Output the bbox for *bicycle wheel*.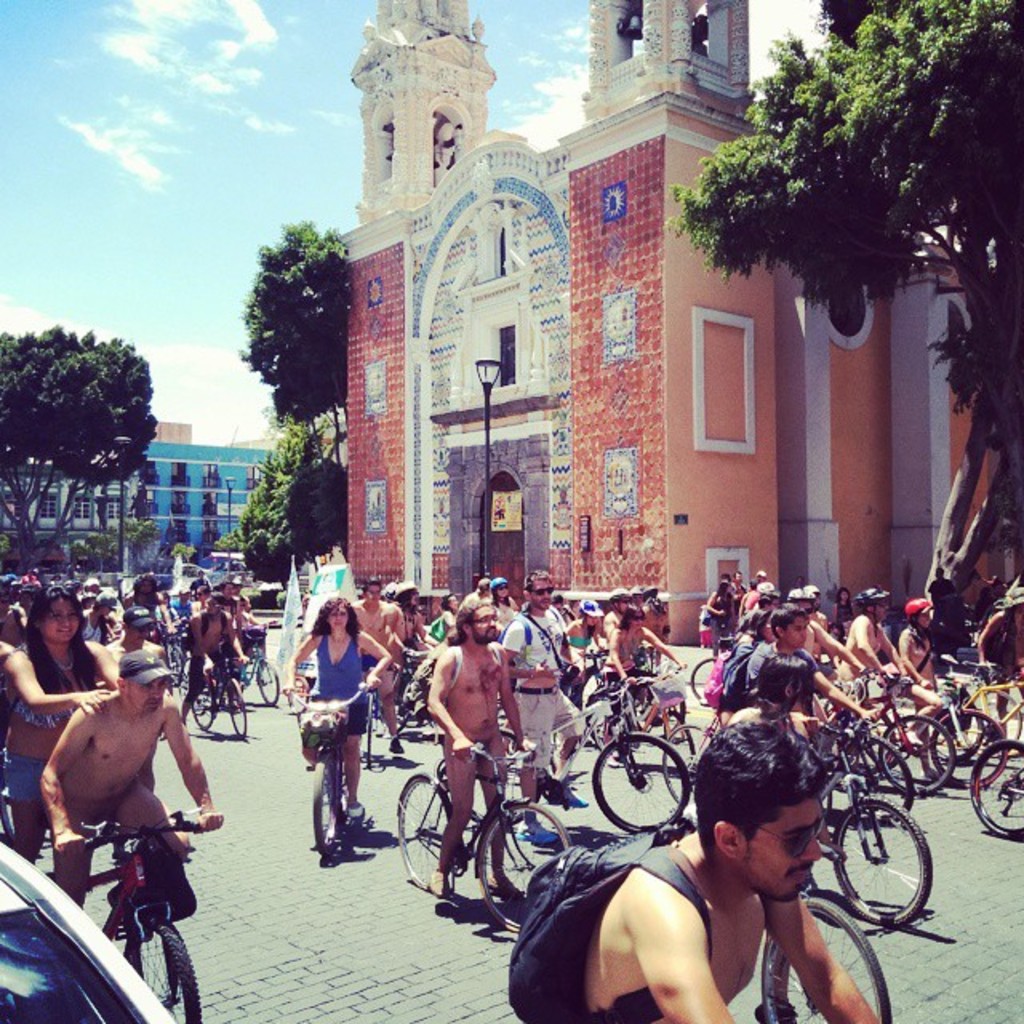
crop(934, 710, 1005, 790).
